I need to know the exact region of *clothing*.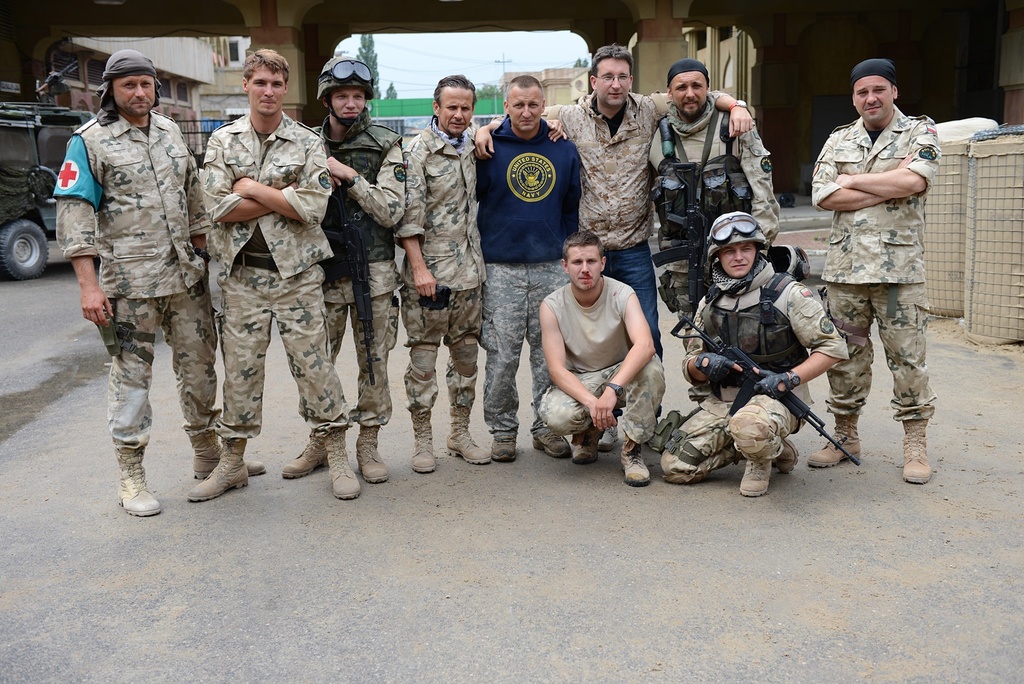
Region: [left=56, top=50, right=225, bottom=457].
